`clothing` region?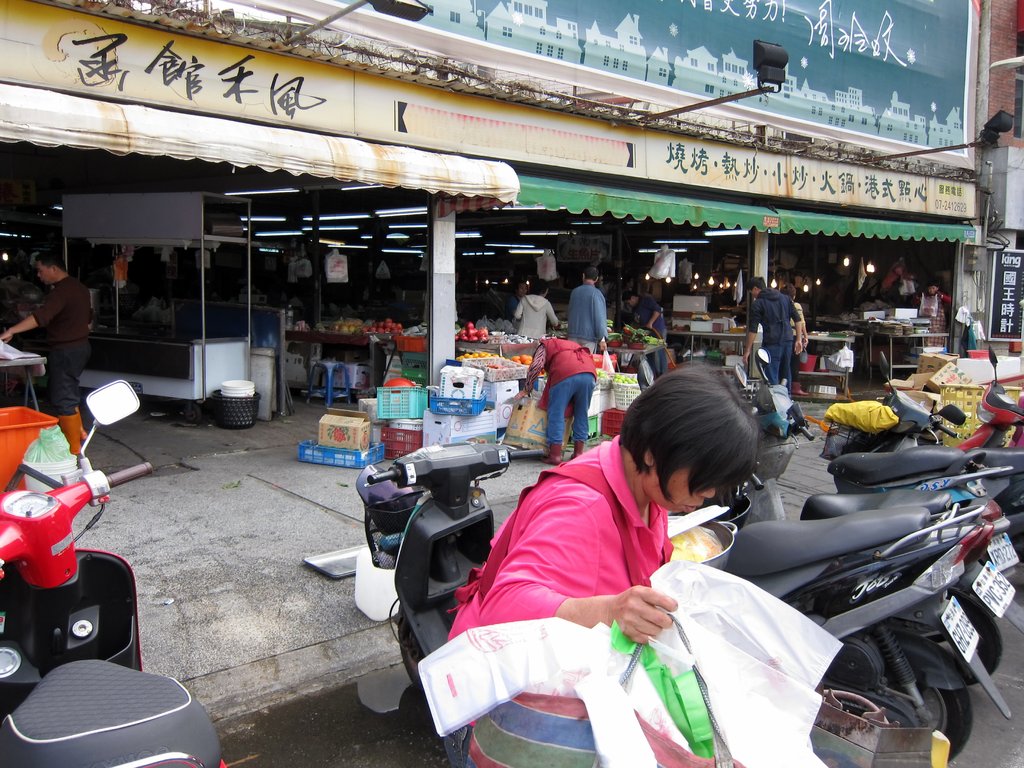
bbox=(7, 248, 83, 402)
